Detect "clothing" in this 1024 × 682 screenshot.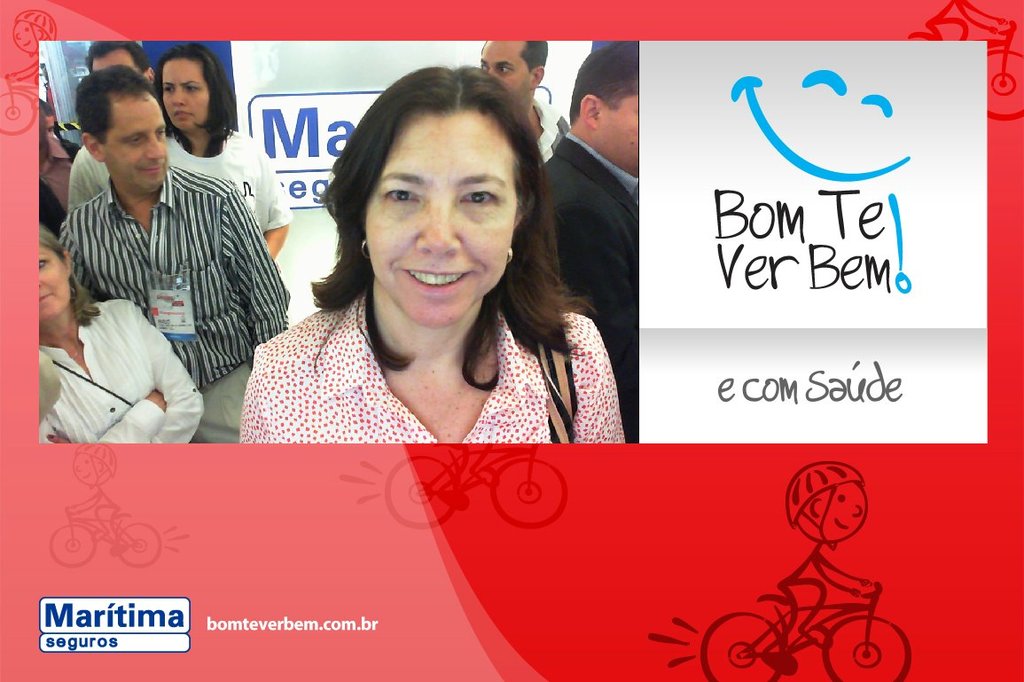
Detection: select_region(224, 252, 653, 490).
